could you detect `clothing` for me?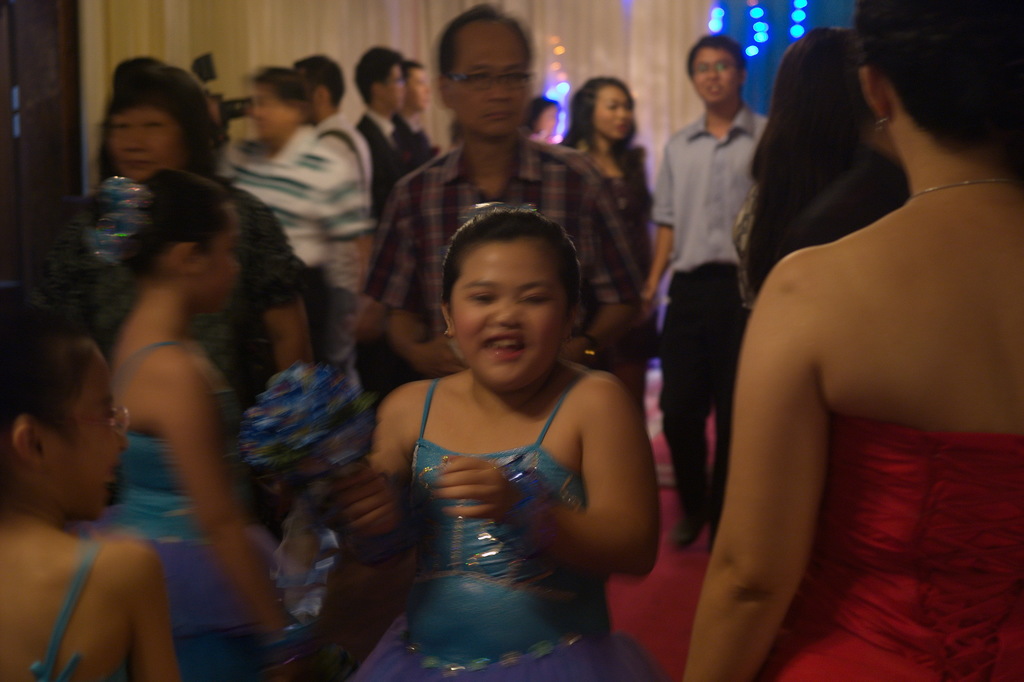
Detection result: 107:330:284:681.
